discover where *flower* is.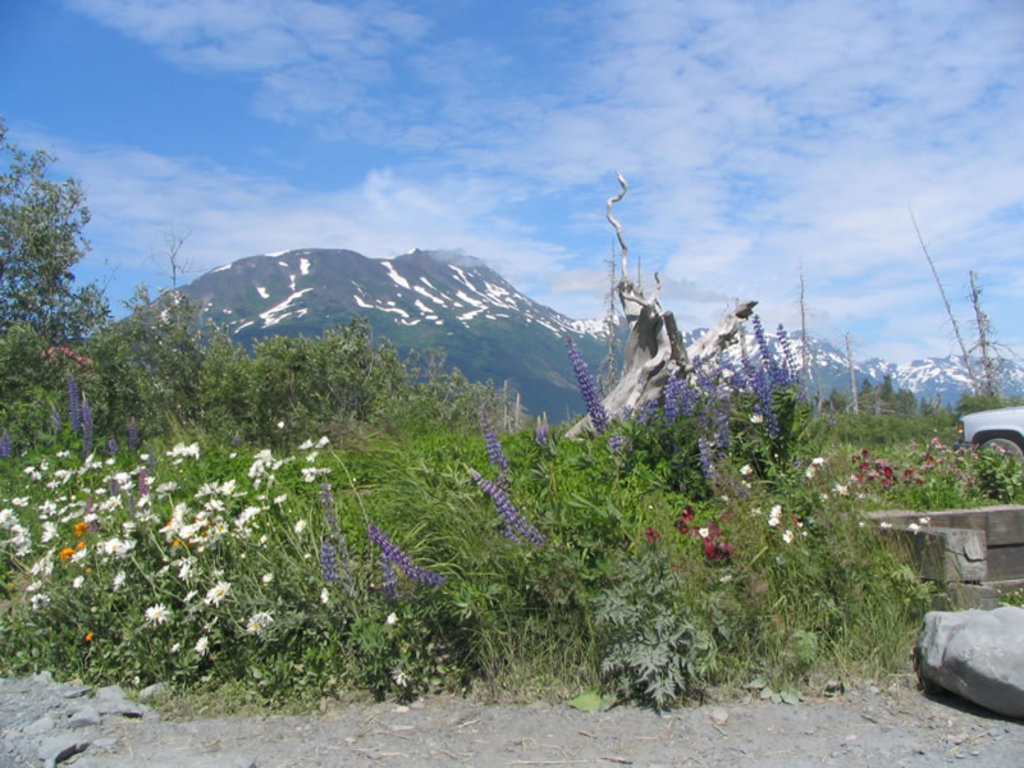
Discovered at (768,502,782,512).
